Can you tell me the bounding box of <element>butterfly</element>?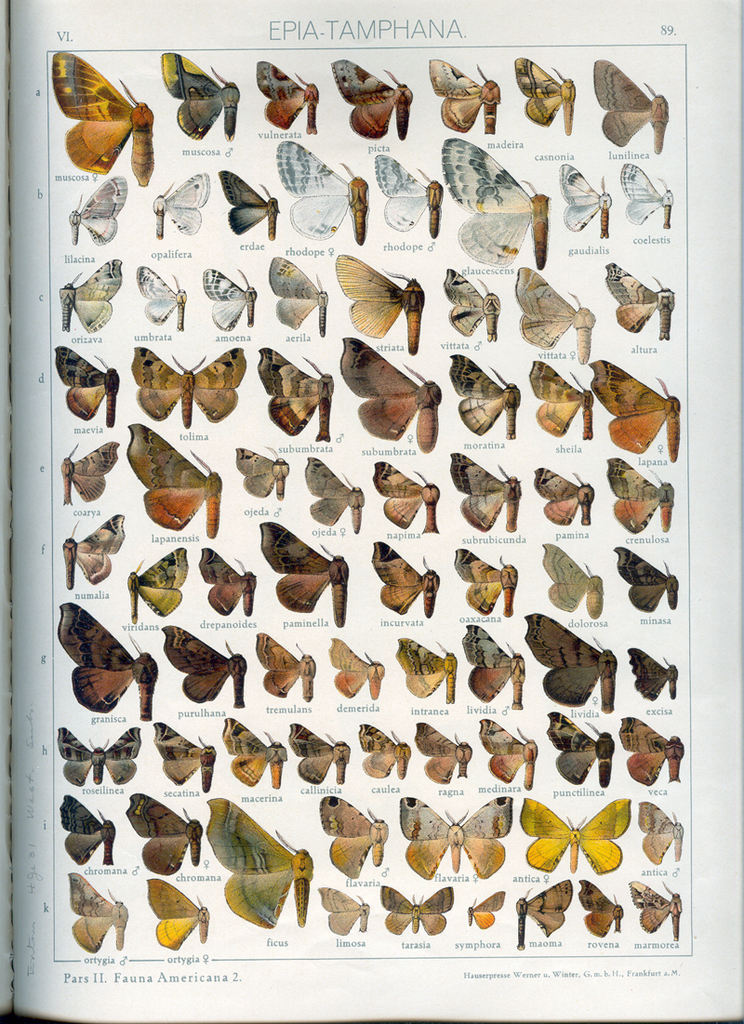
[61,513,126,590].
